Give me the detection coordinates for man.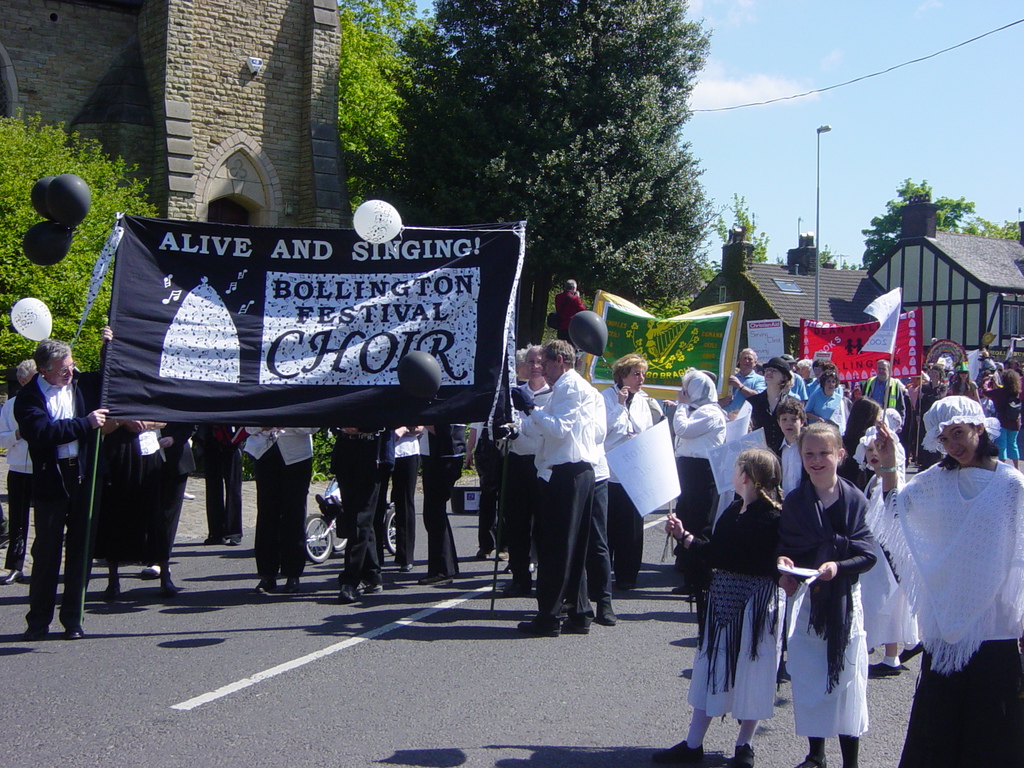
[left=500, top=347, right=554, bottom=596].
